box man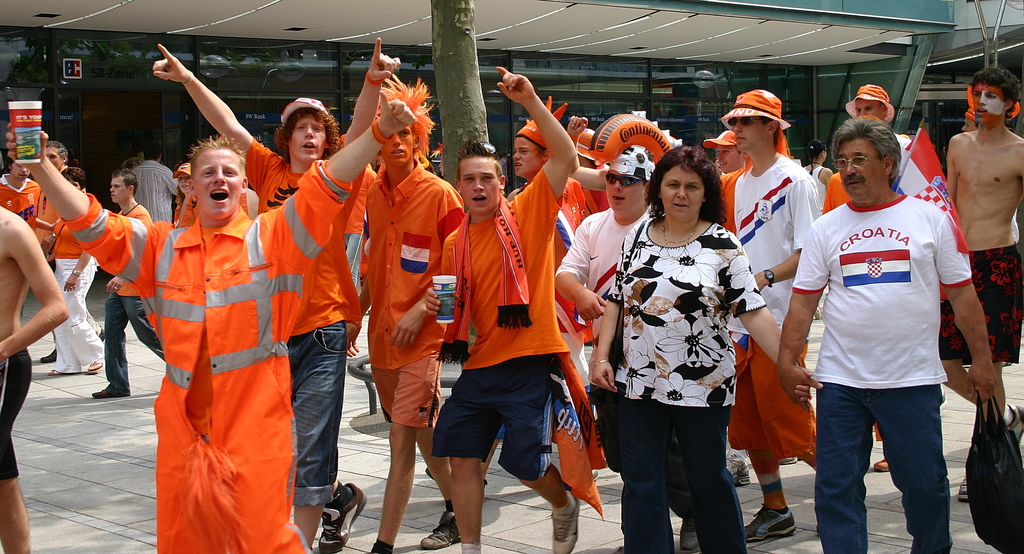
134:148:182:237
